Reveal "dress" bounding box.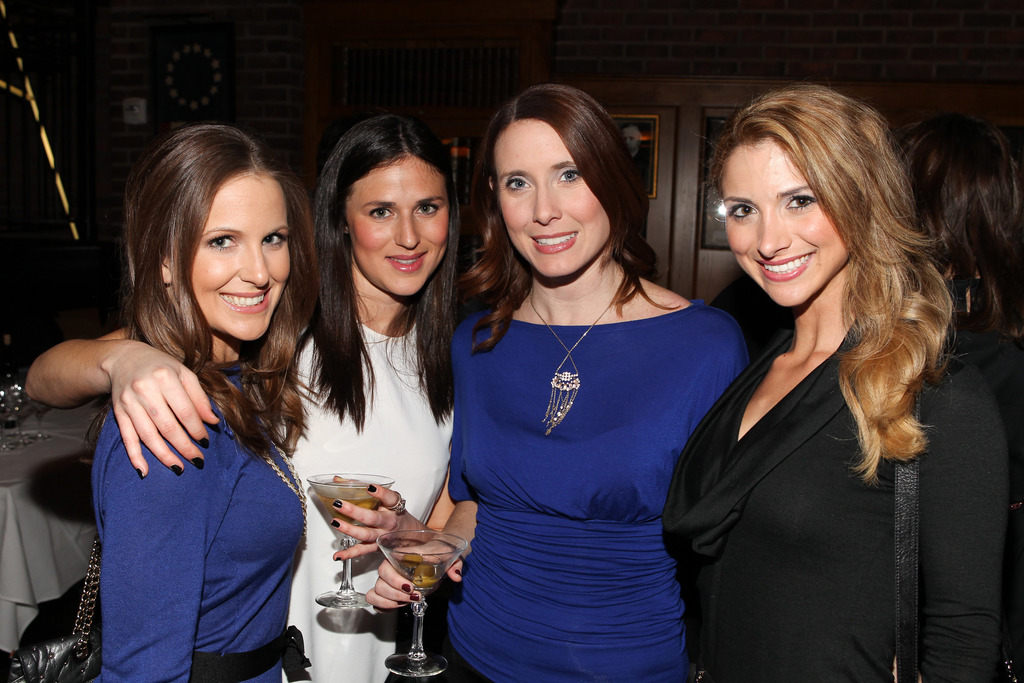
Revealed: 92, 358, 306, 682.
